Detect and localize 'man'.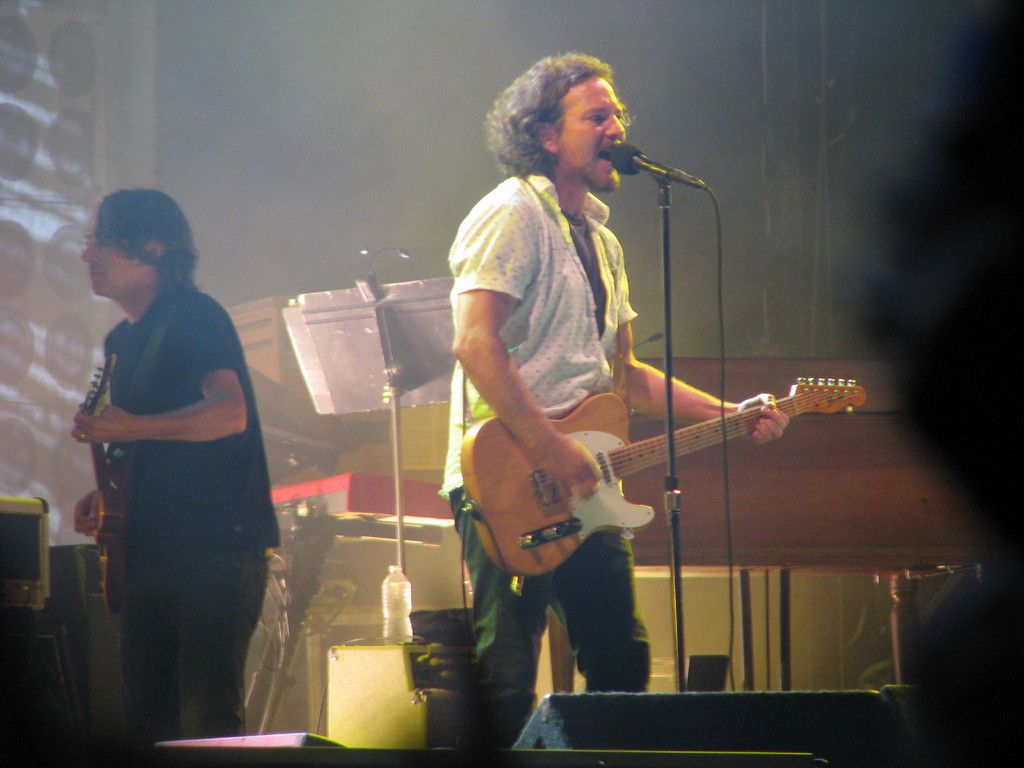
Localized at {"x1": 55, "y1": 183, "x2": 290, "y2": 751}.
